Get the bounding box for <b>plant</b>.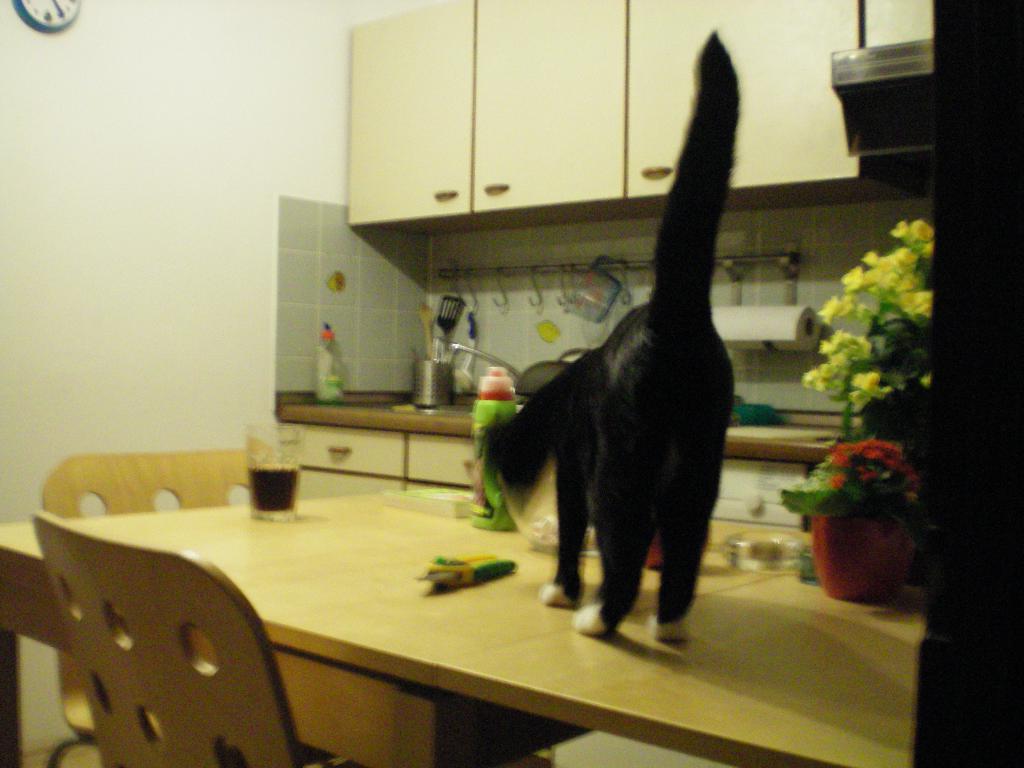
799/196/950/463.
